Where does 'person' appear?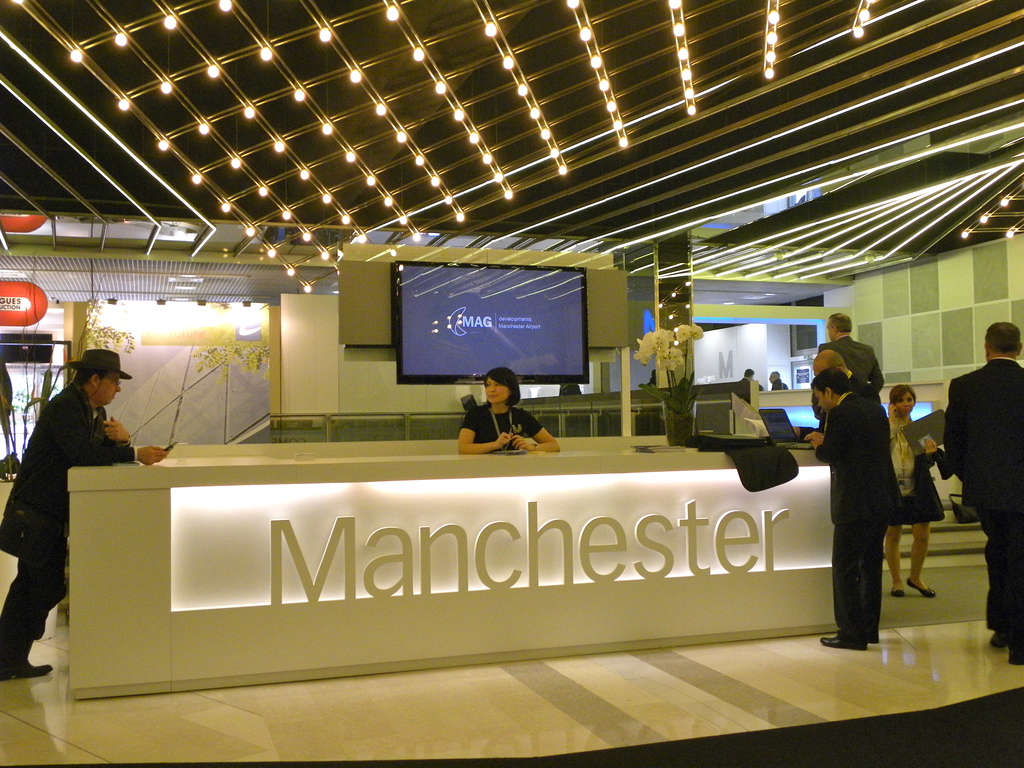
Appears at 939/320/1023/668.
